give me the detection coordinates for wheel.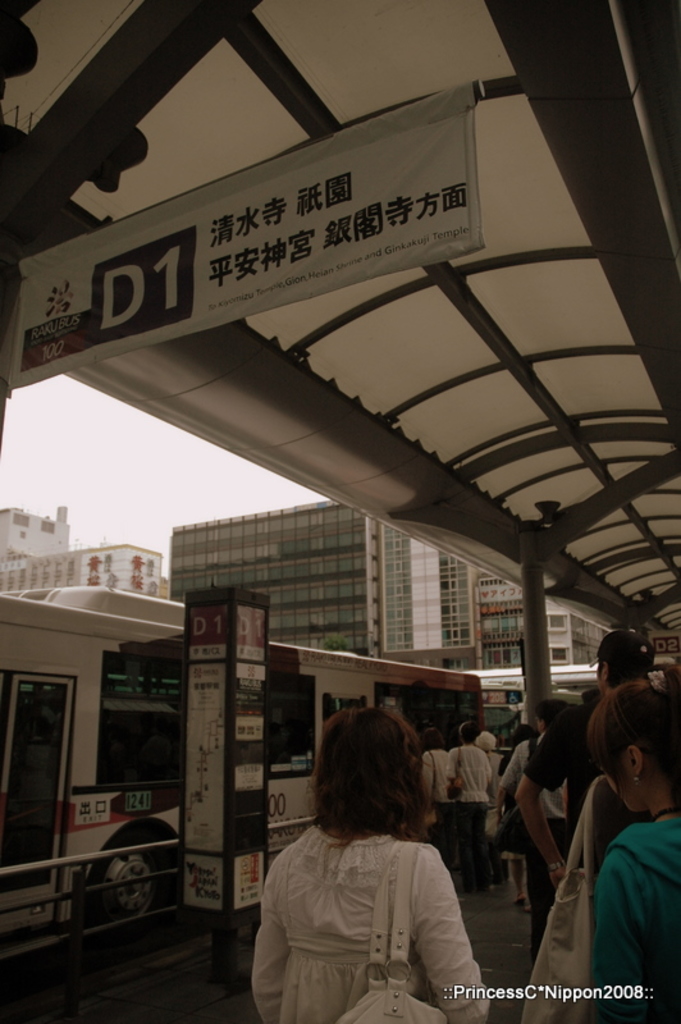
left=92, top=842, right=169, bottom=924.
